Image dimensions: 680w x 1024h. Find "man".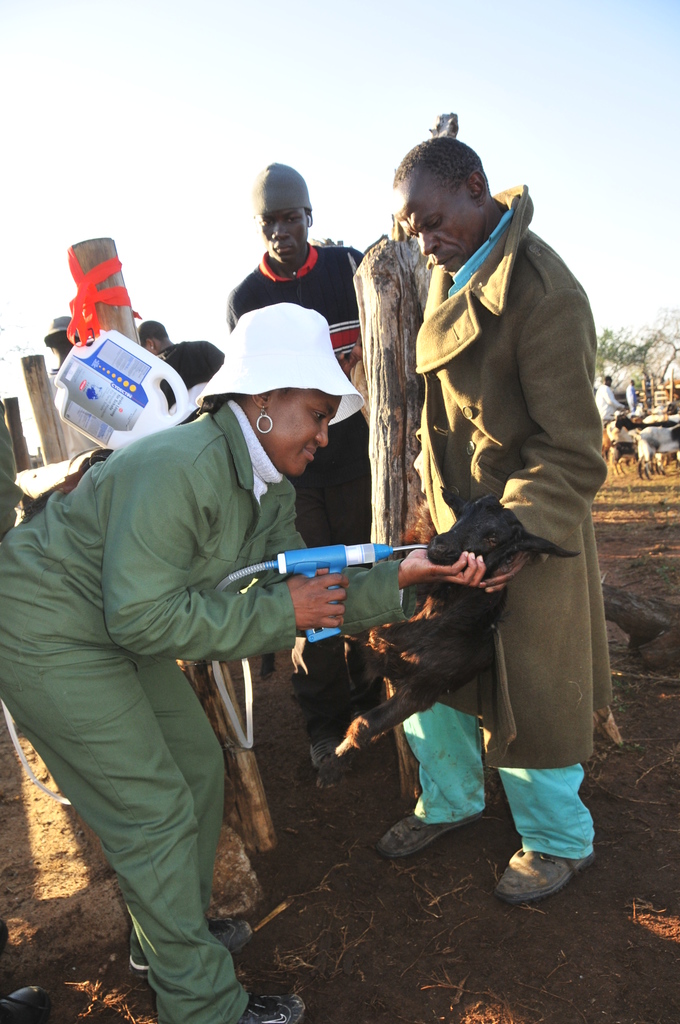
pyautogui.locateOnScreen(40, 316, 98, 457).
